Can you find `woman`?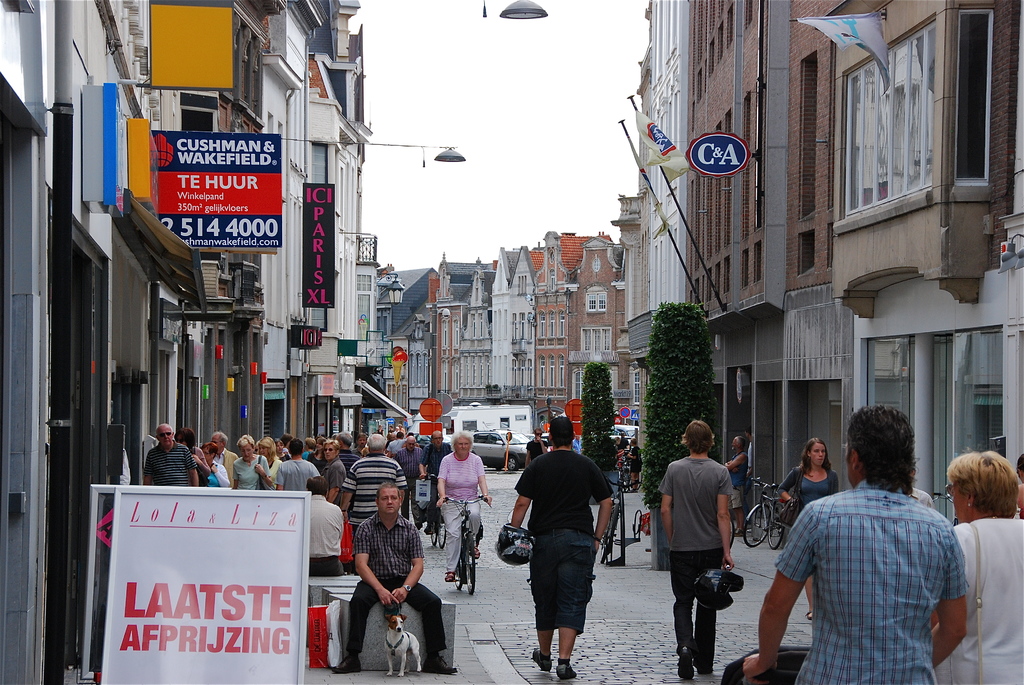
Yes, bounding box: 927 450 1023 684.
